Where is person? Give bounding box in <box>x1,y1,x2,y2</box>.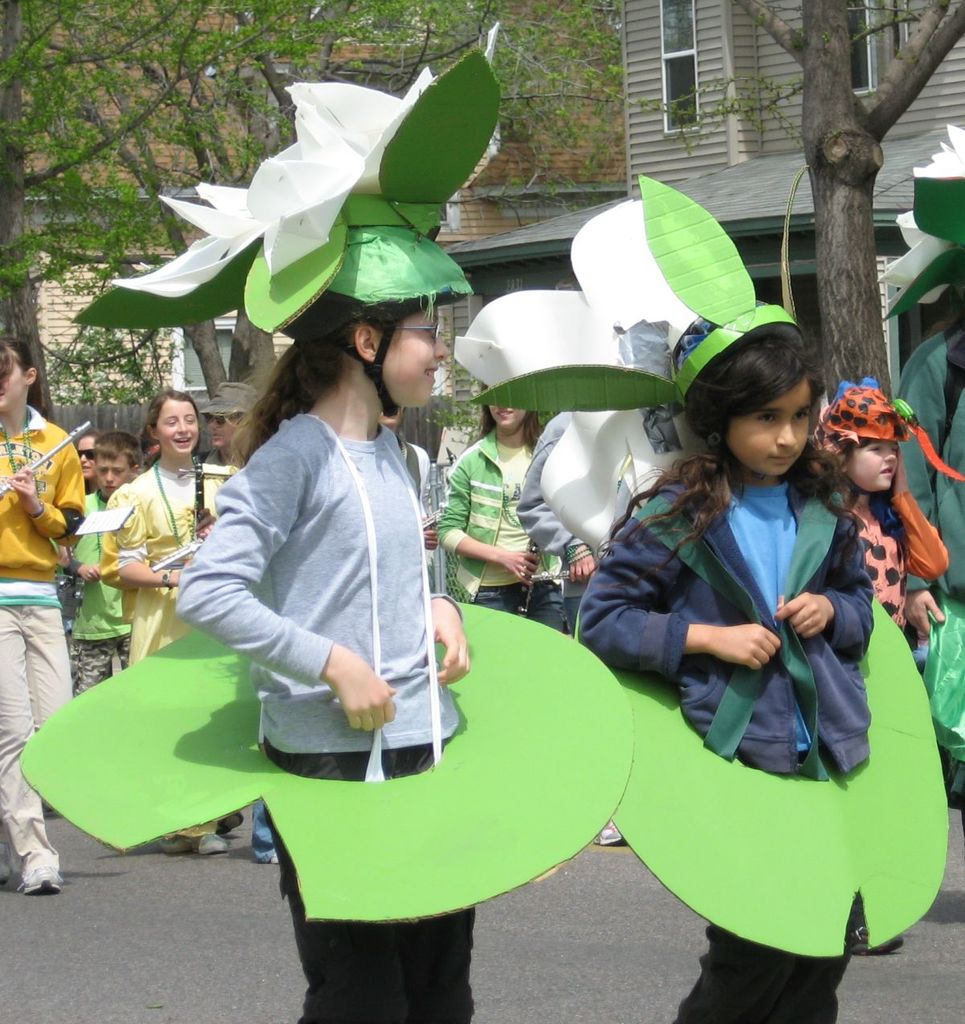
<box>0,323,89,898</box>.
